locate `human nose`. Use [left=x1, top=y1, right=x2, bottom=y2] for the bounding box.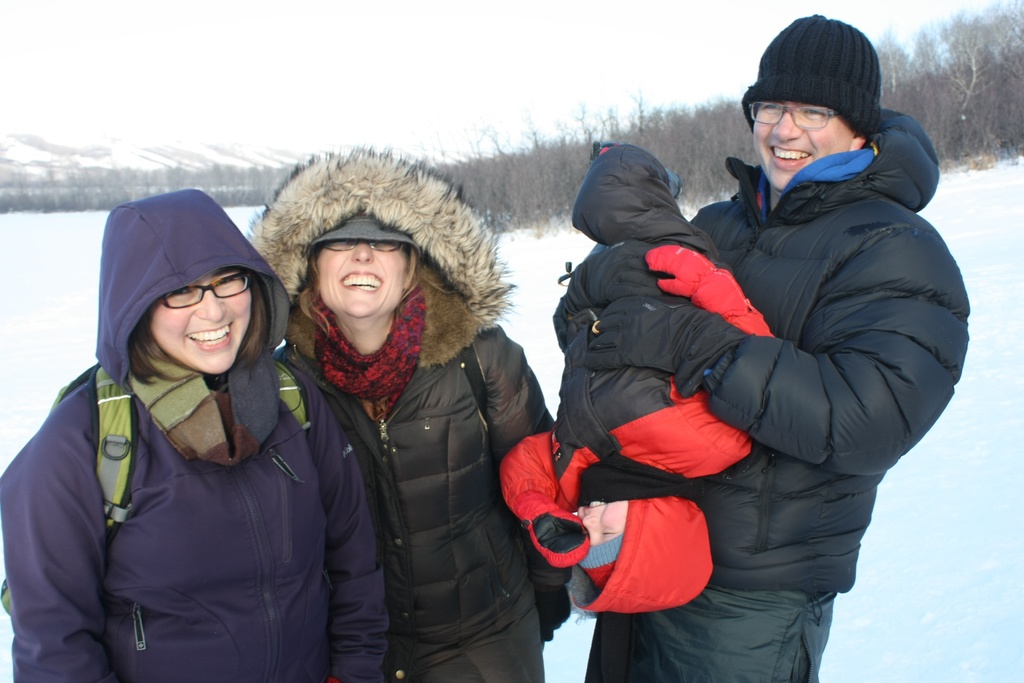
[left=351, top=239, right=376, bottom=268].
